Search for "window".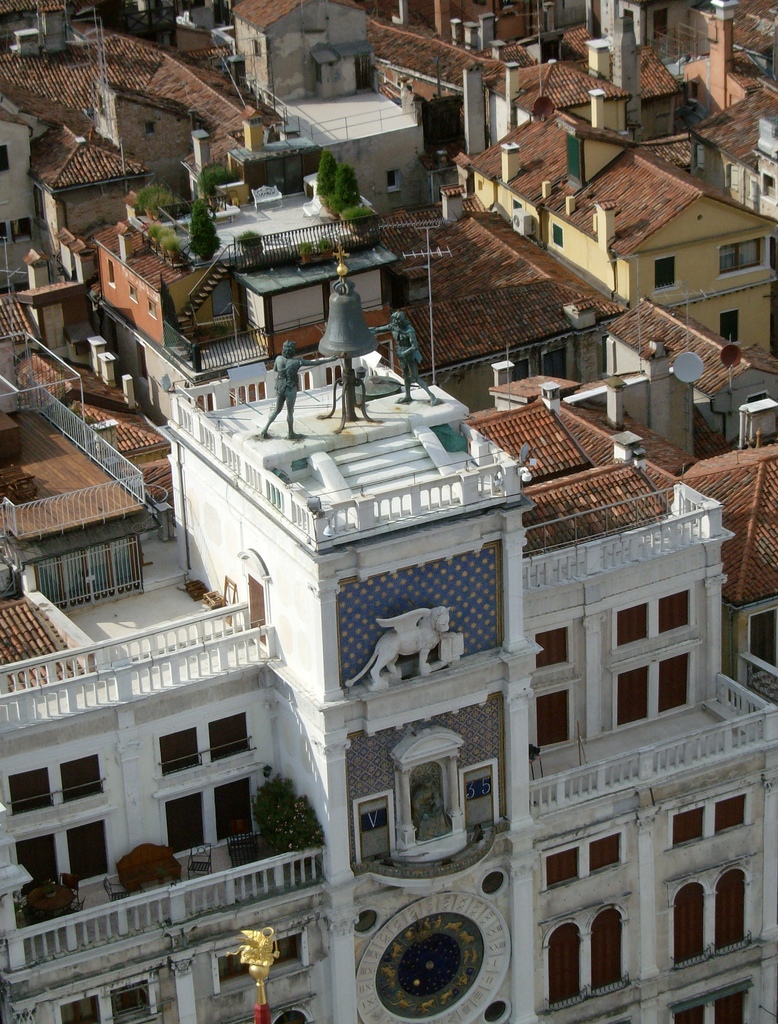
Found at x1=142, y1=120, x2=154, y2=137.
